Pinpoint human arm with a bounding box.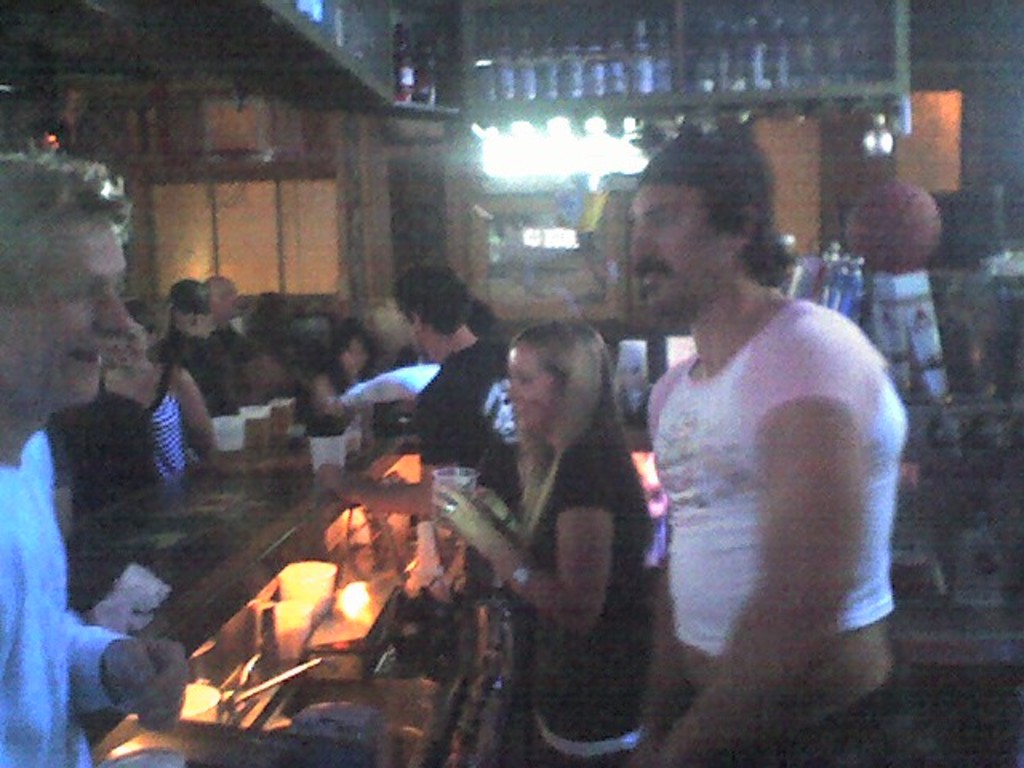
Rect(310, 362, 350, 440).
